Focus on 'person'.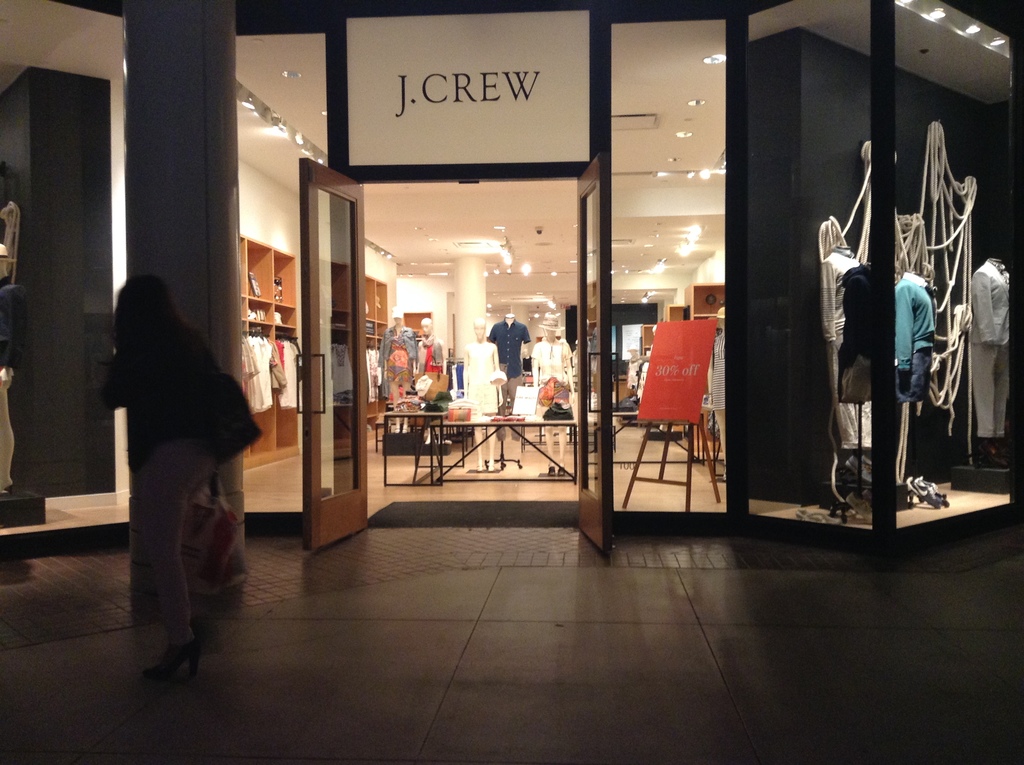
Focused at <box>375,306,417,380</box>.
